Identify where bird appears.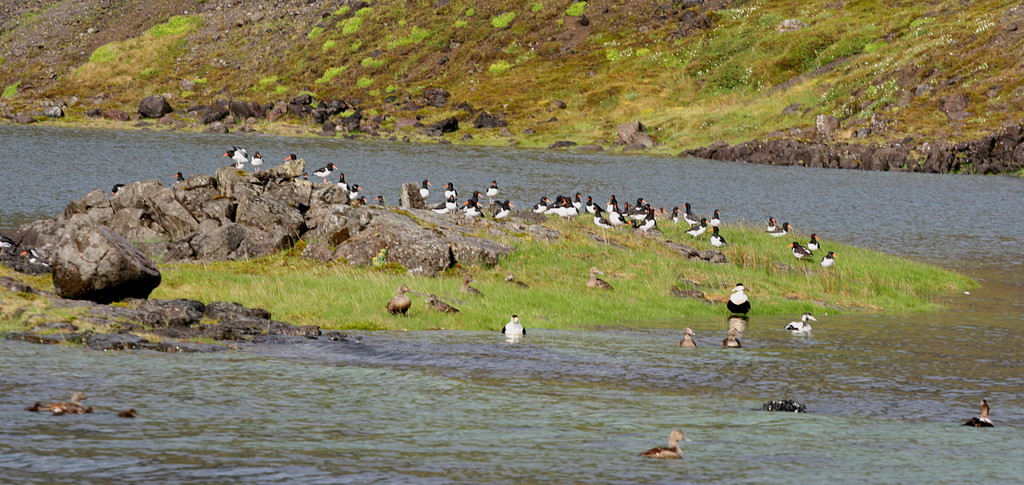
Appears at rect(586, 266, 614, 292).
